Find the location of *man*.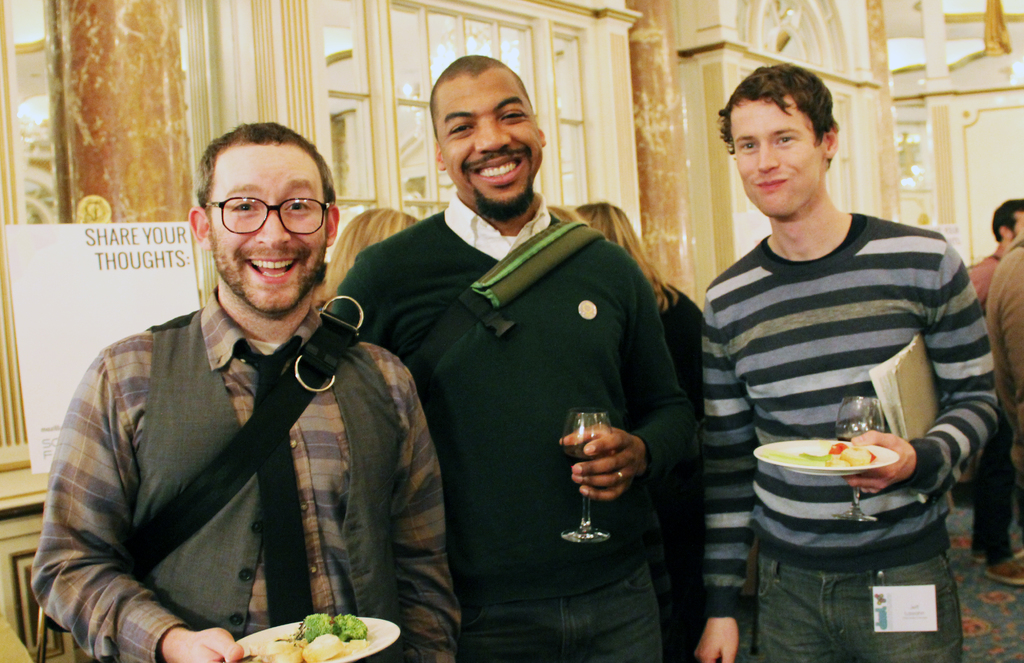
Location: l=967, t=197, r=1023, b=587.
